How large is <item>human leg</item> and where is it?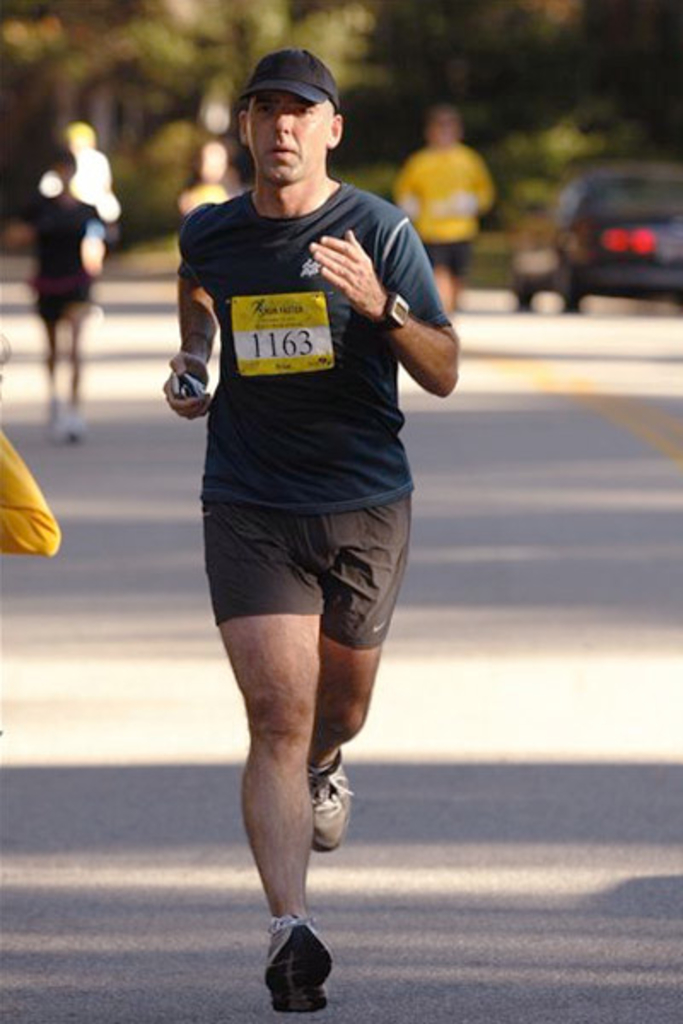
Bounding box: locate(203, 507, 324, 1019).
